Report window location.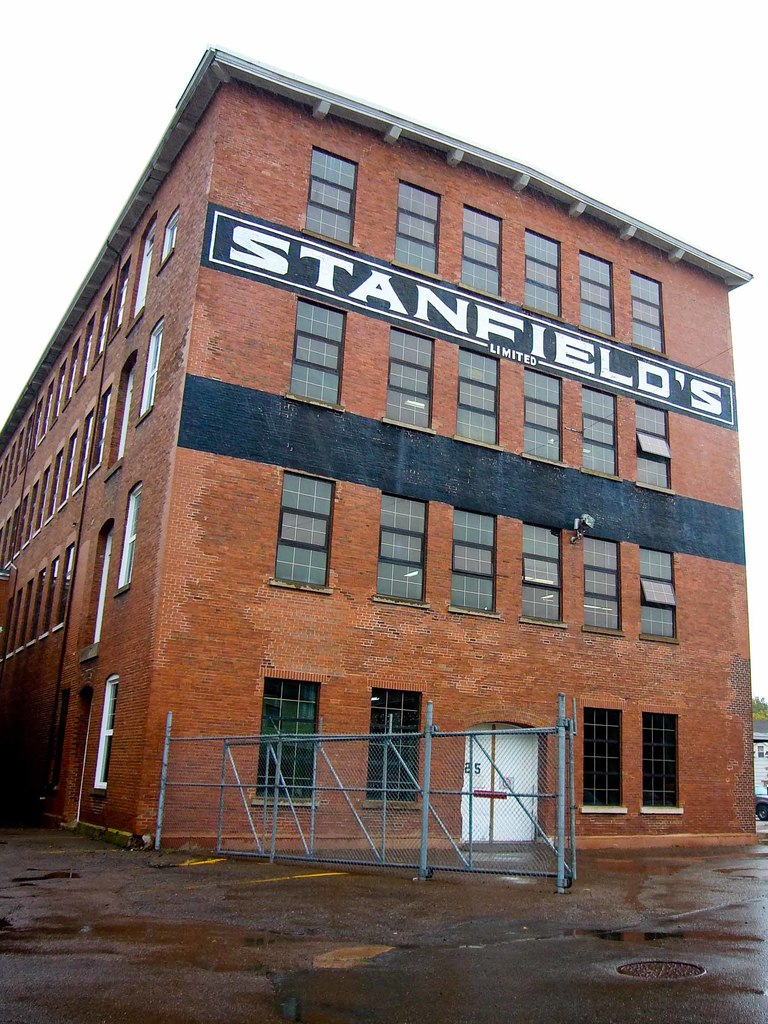
Report: select_region(303, 147, 360, 253).
